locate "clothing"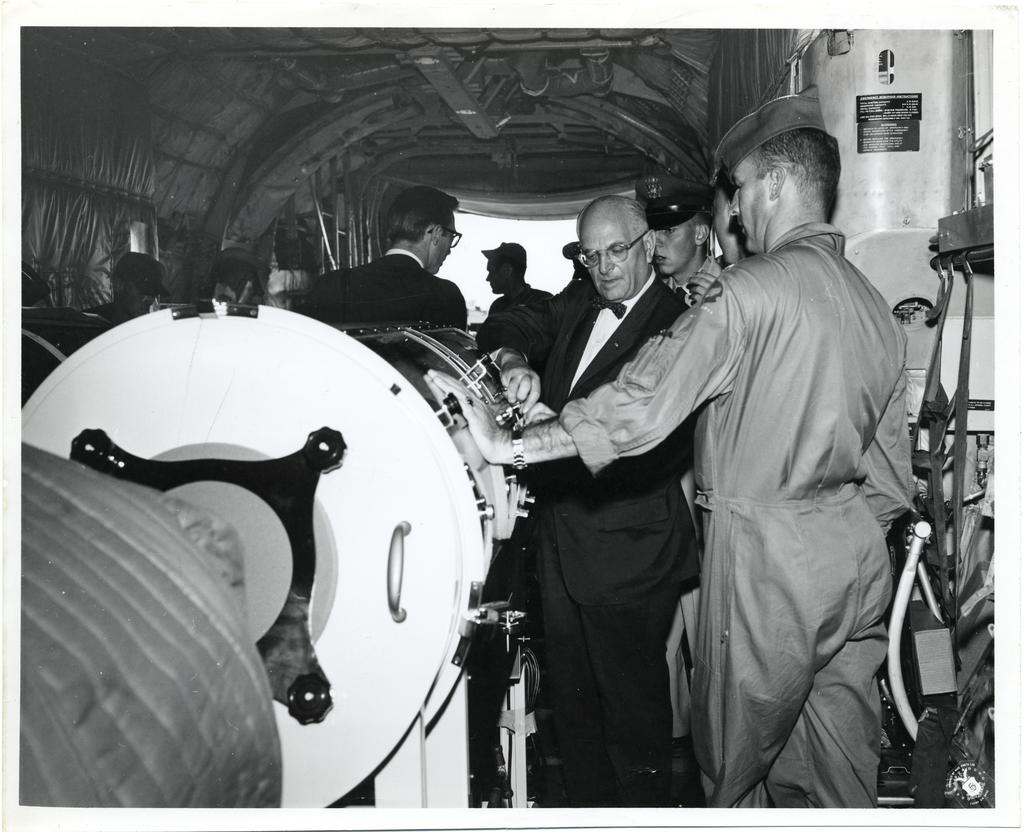
pyautogui.locateOnScreen(296, 247, 467, 333)
